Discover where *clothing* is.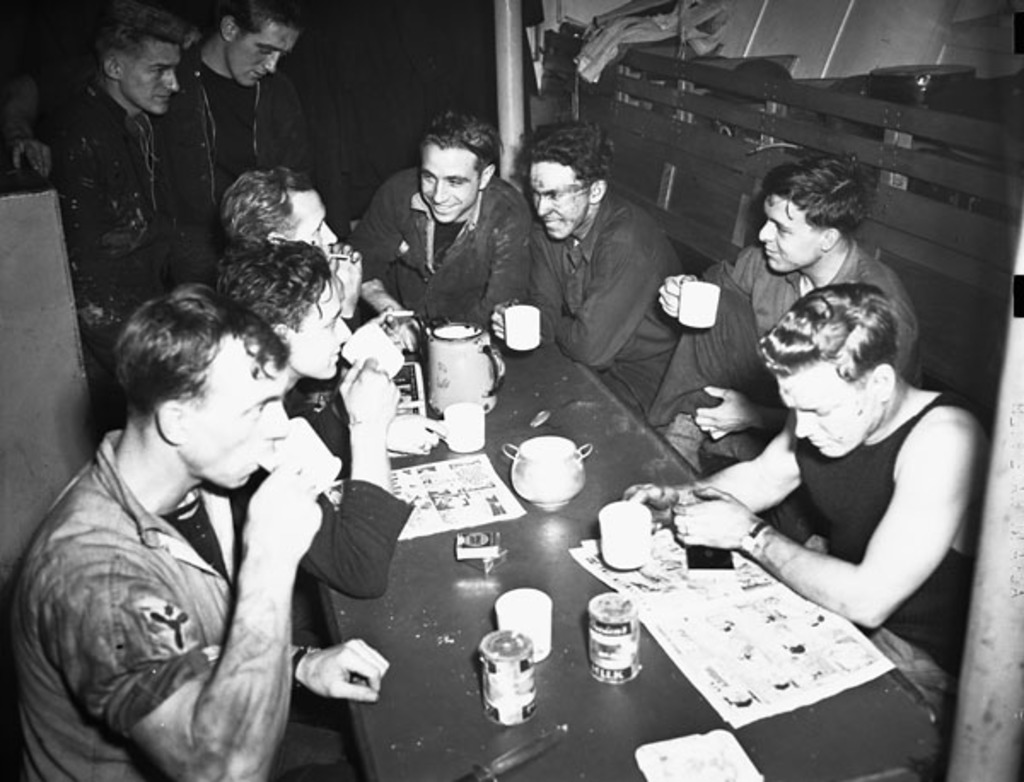
Discovered at {"left": 809, "top": 379, "right": 957, "bottom": 707}.
